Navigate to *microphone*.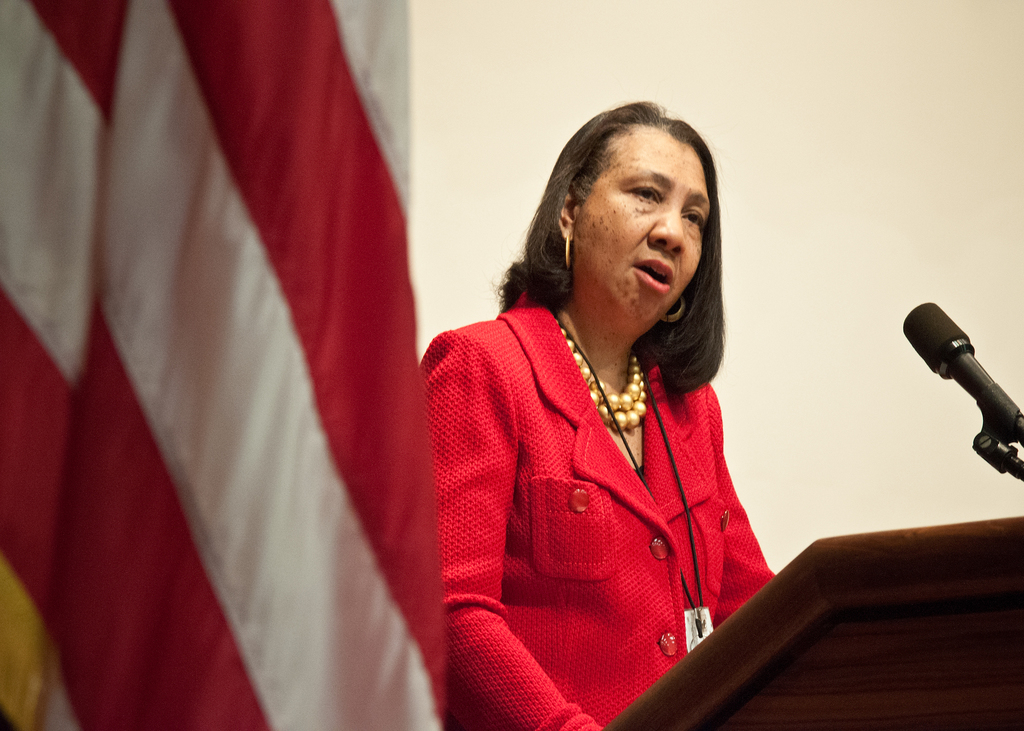
Navigation target: 902, 298, 1023, 477.
